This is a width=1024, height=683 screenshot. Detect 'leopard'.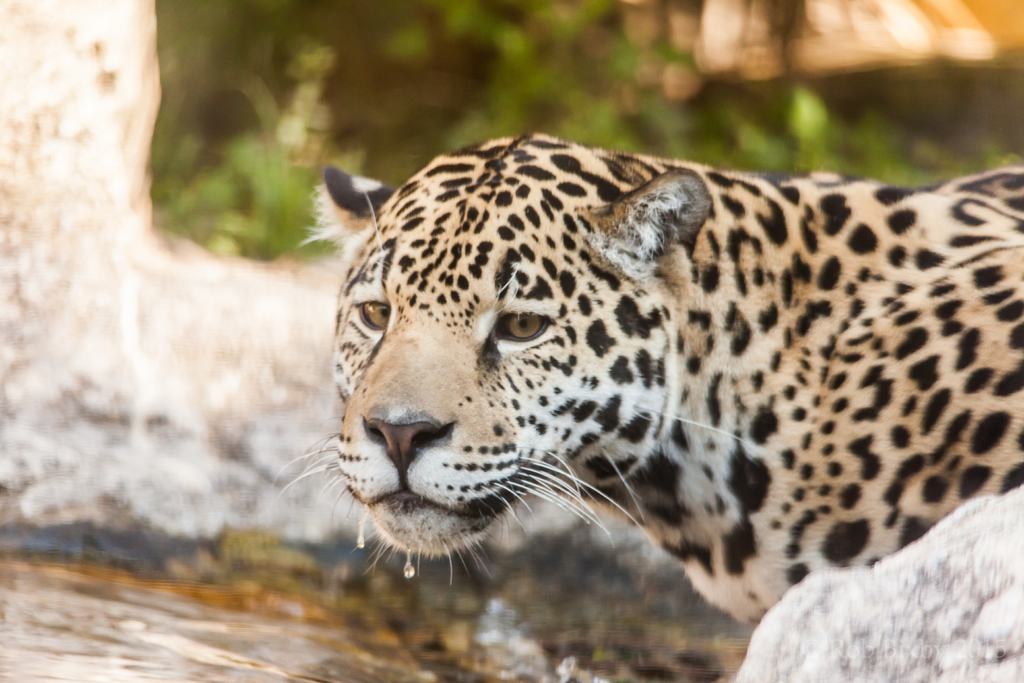
detection(268, 131, 1023, 620).
